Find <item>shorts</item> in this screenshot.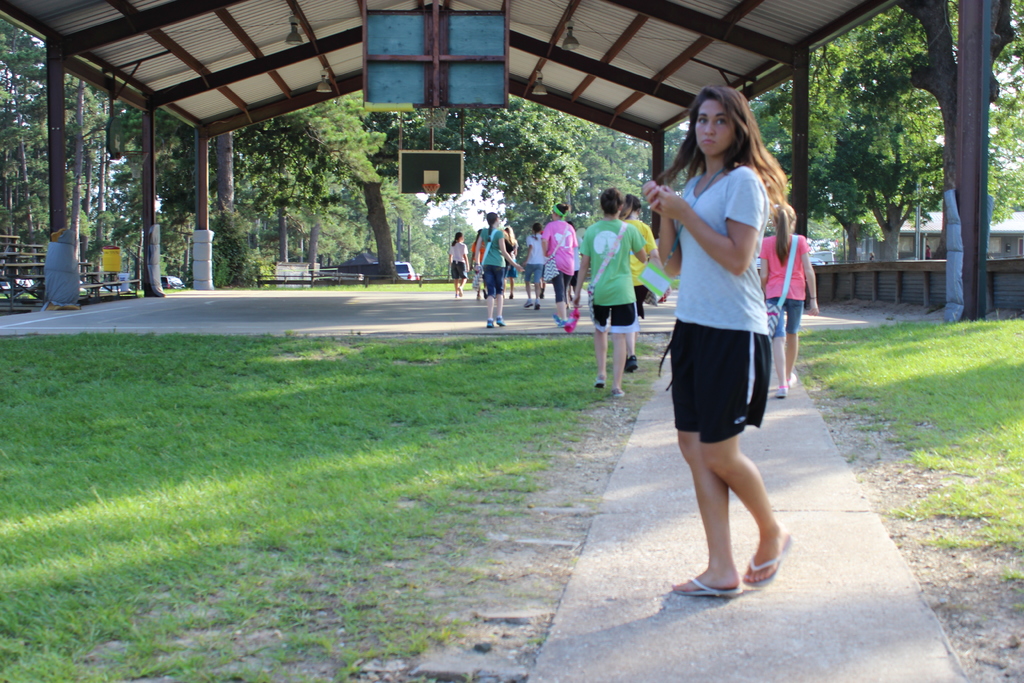
The bounding box for <item>shorts</item> is [x1=650, y1=325, x2=785, y2=450].
